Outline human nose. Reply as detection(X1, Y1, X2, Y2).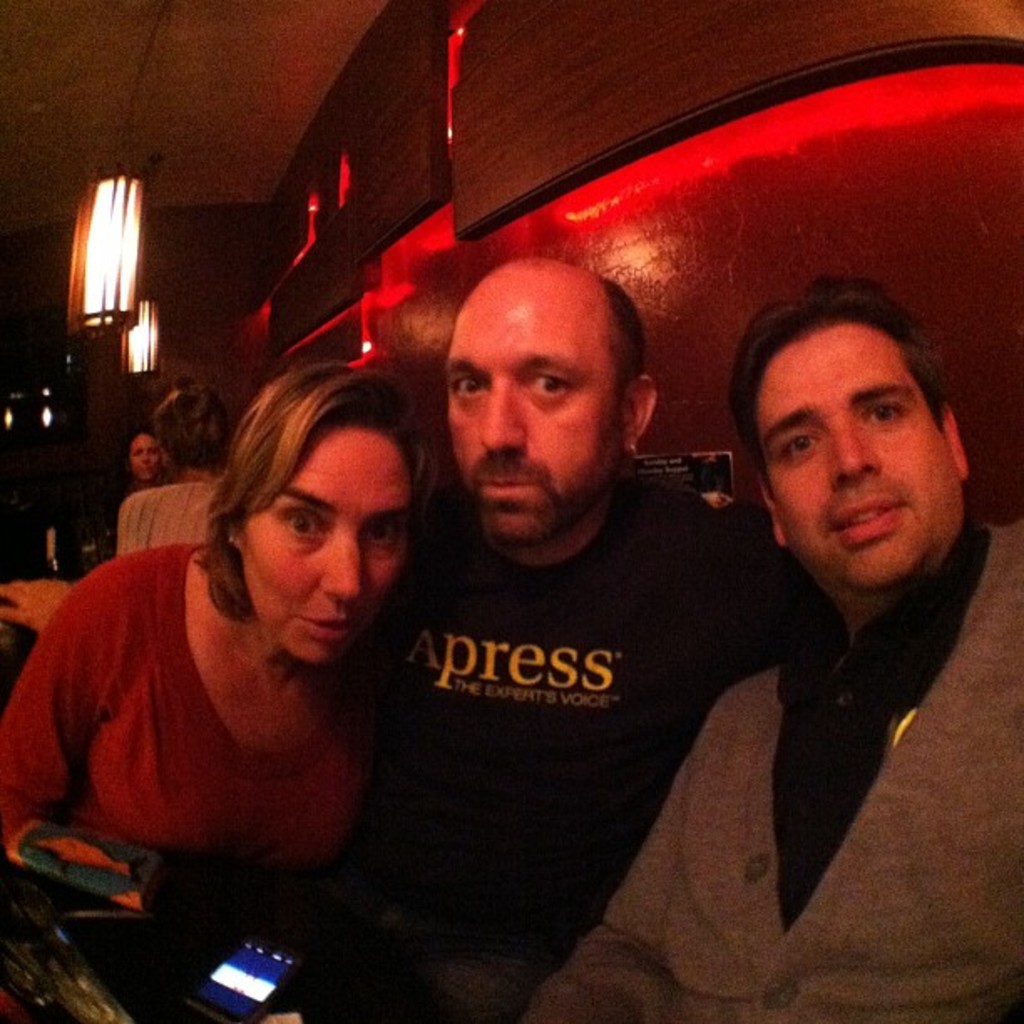
detection(830, 418, 882, 487).
